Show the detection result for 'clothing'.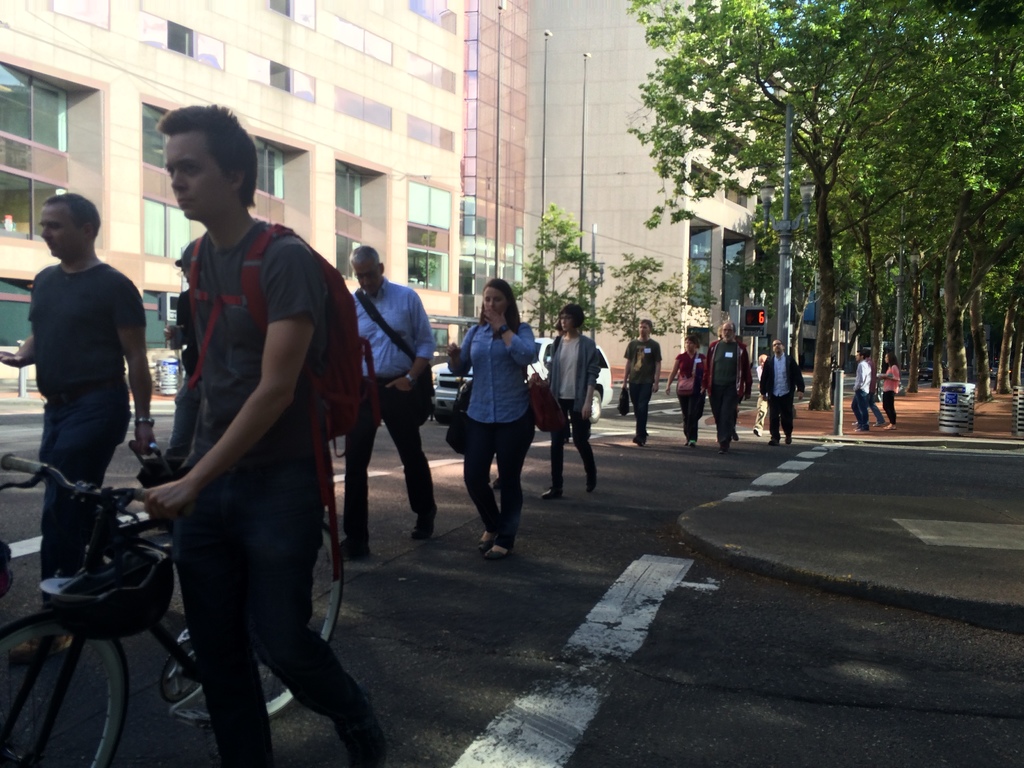
[left=852, top=360, right=868, bottom=393].
